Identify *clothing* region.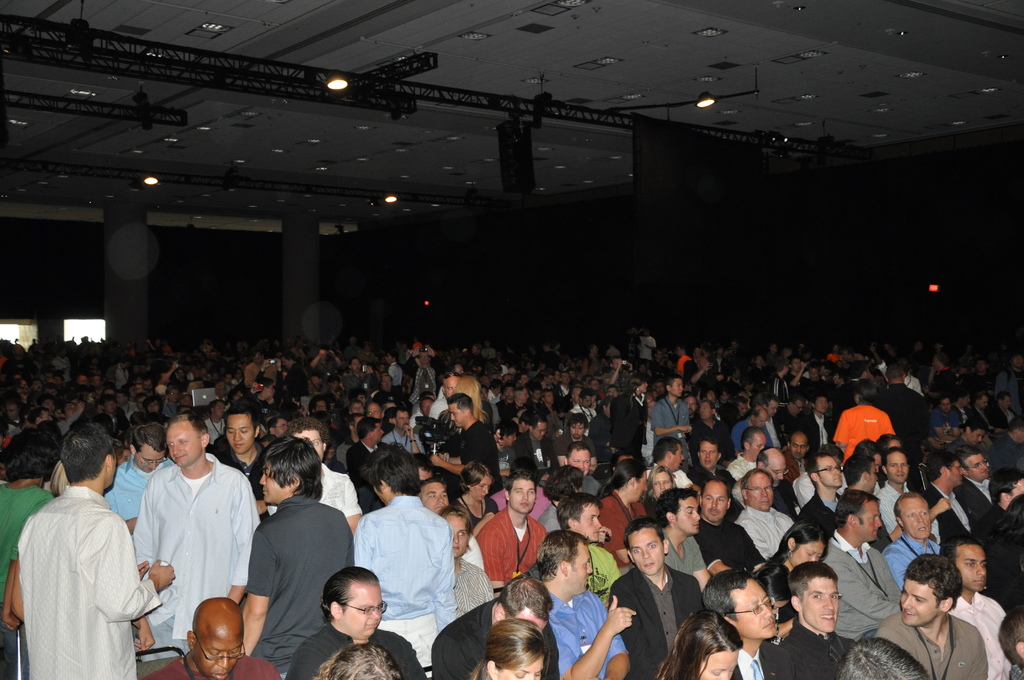
Region: bbox=(324, 457, 352, 476).
